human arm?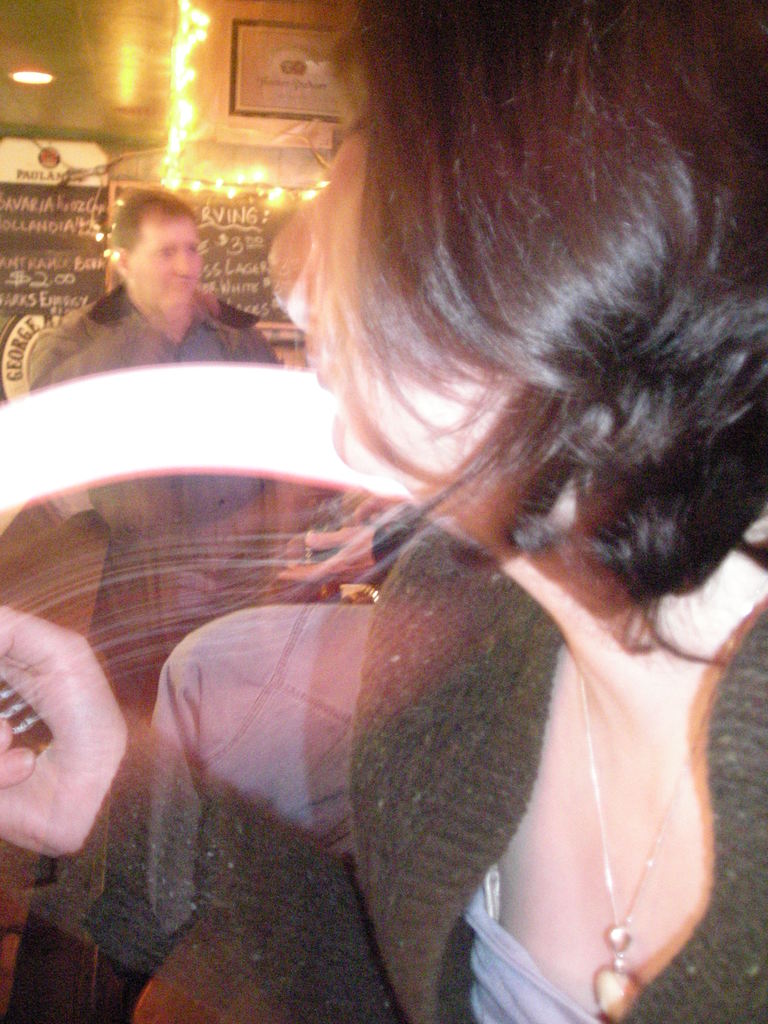
276 518 419 581
